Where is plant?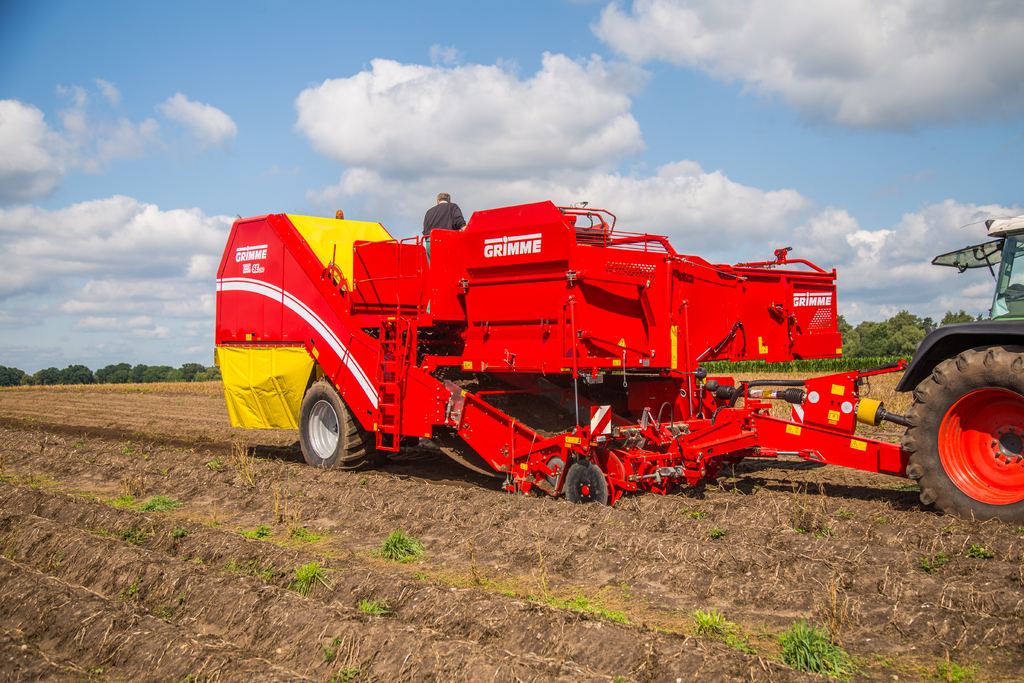
region(1018, 523, 1023, 534).
